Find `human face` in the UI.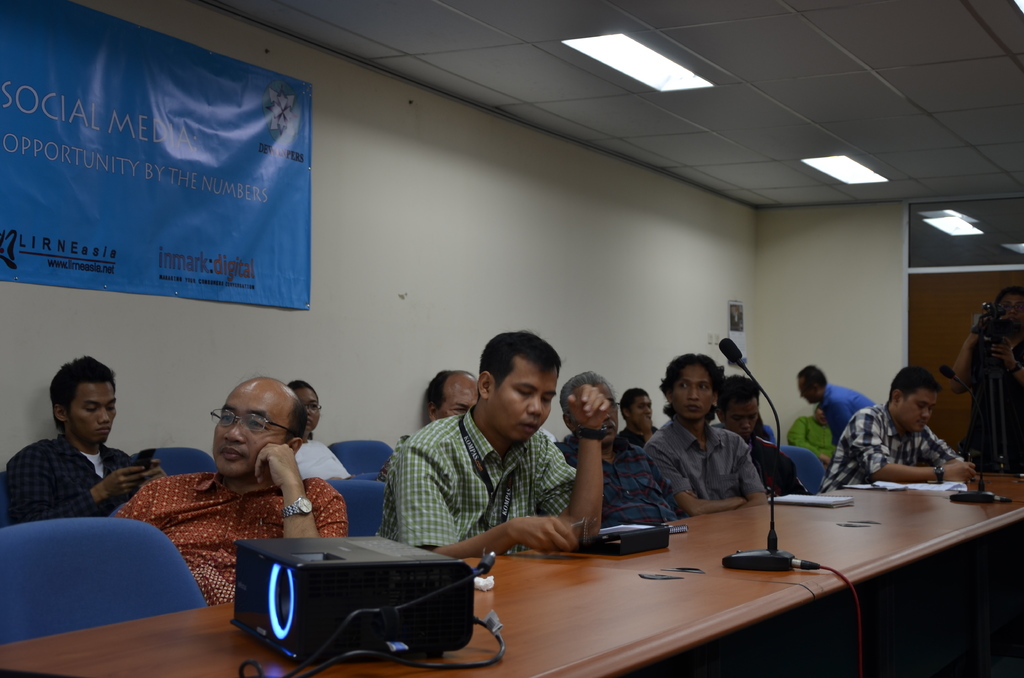
UI element at locate(440, 368, 477, 424).
